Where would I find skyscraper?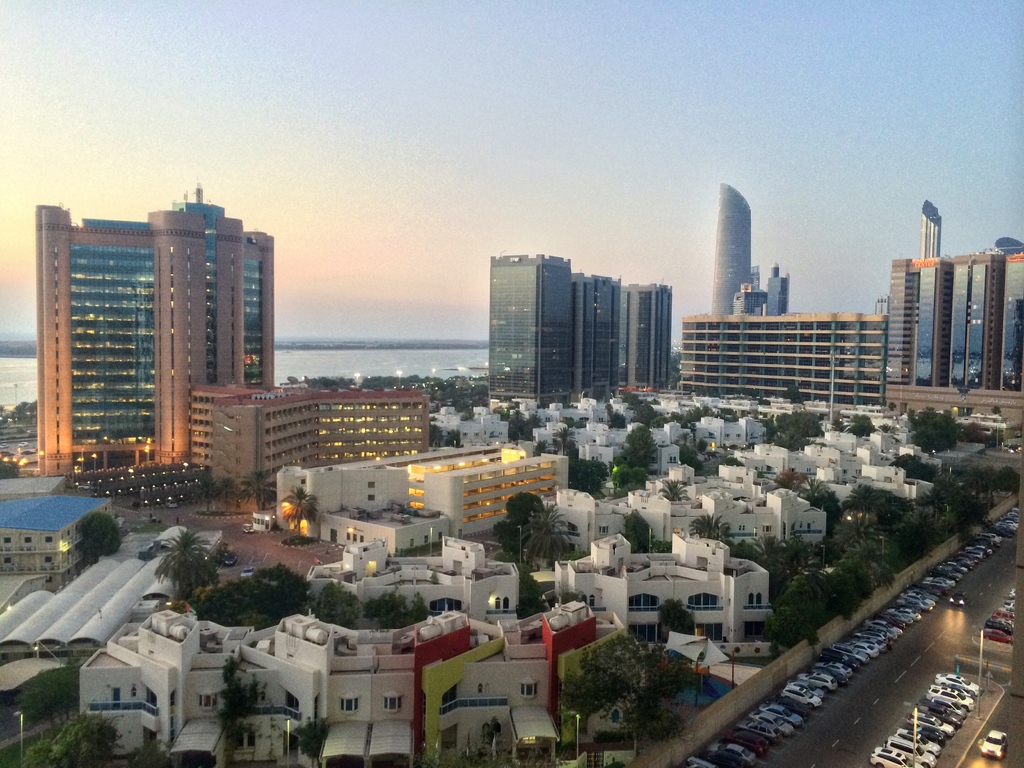
At (left=623, top=282, right=669, bottom=408).
